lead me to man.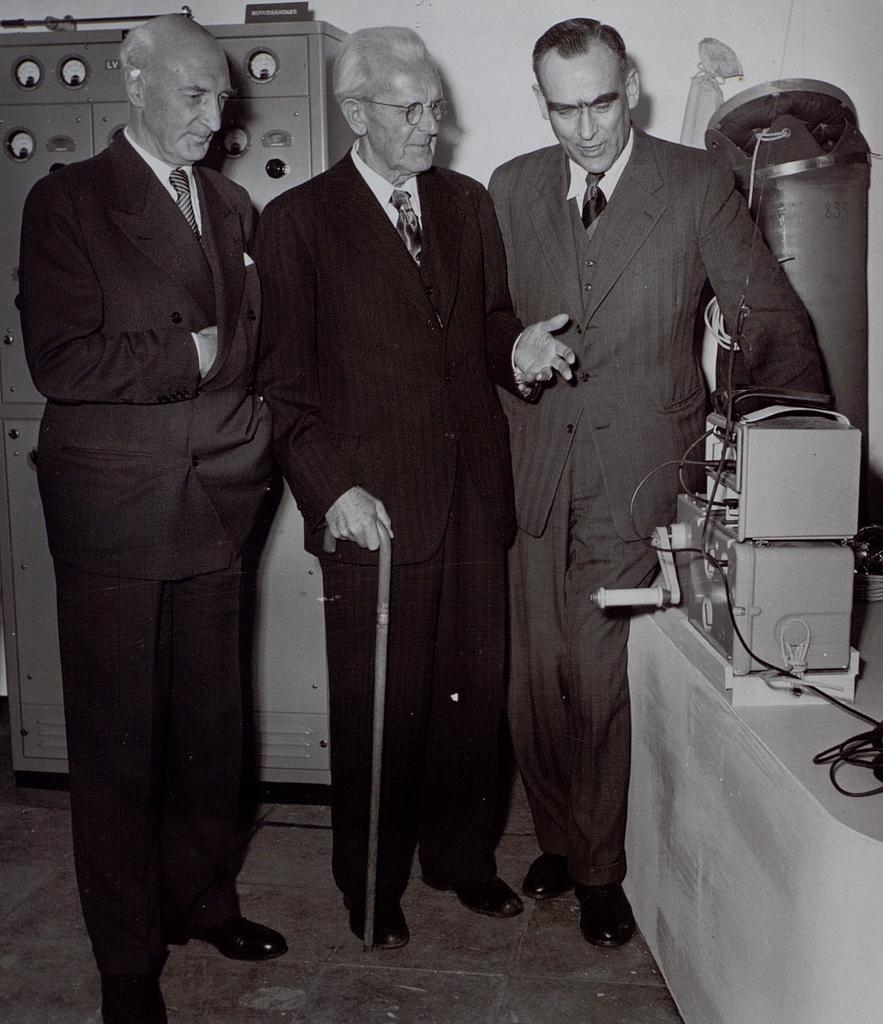
Lead to (257, 27, 578, 947).
